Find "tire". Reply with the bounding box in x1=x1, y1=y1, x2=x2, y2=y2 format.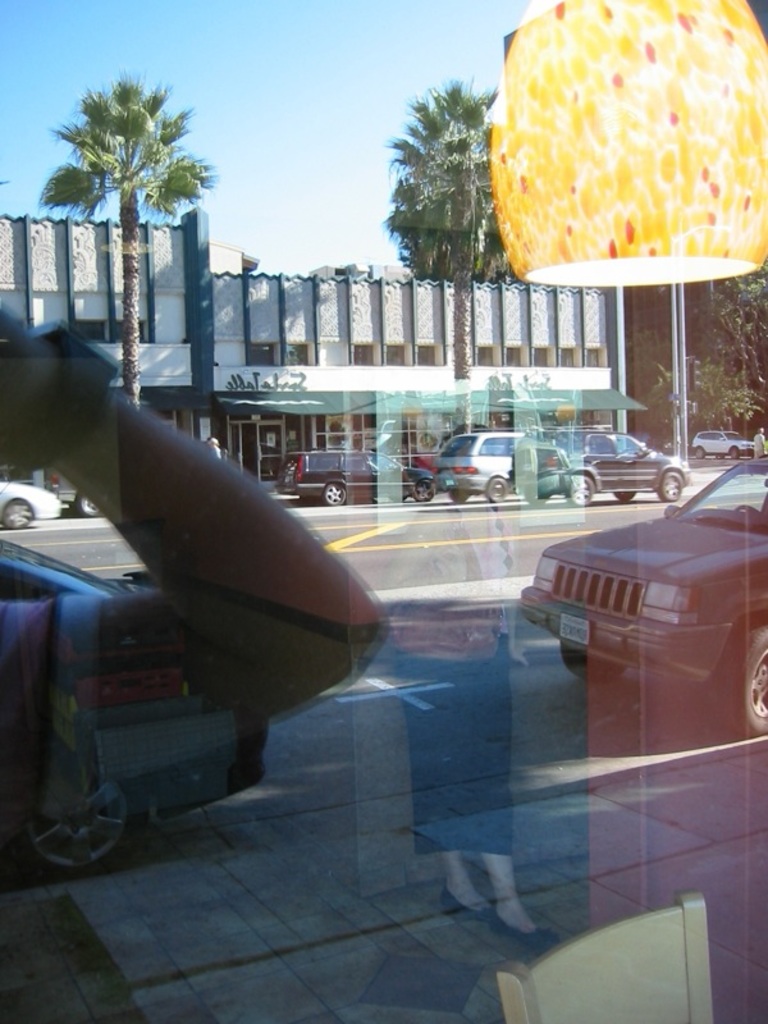
x1=413, y1=481, x2=434, y2=502.
